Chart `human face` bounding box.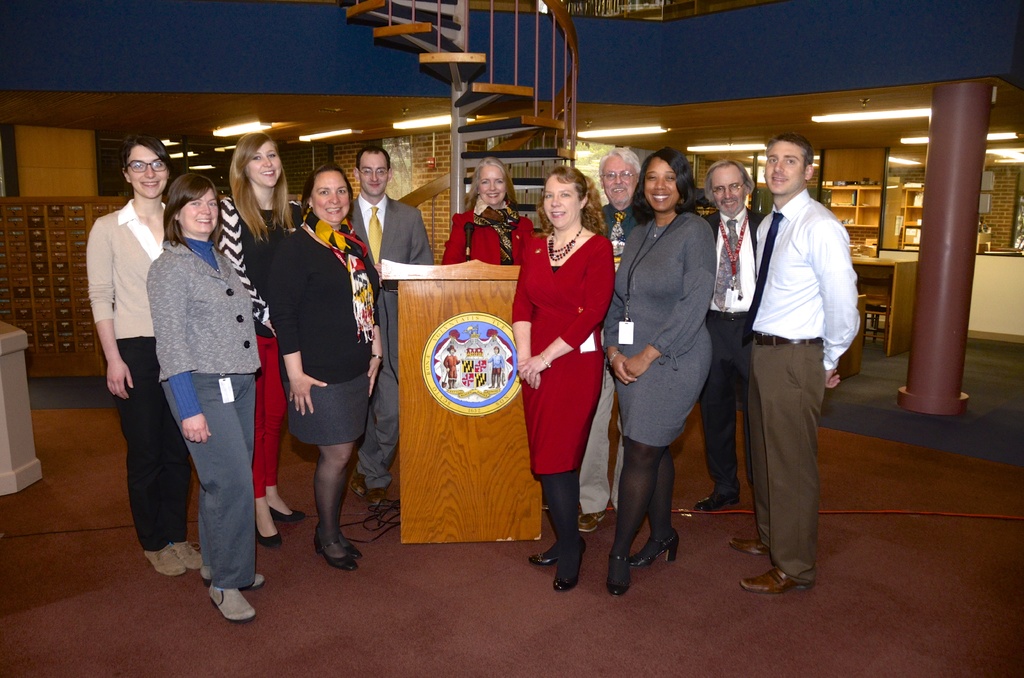
Charted: pyautogui.locateOnScreen(310, 171, 351, 225).
